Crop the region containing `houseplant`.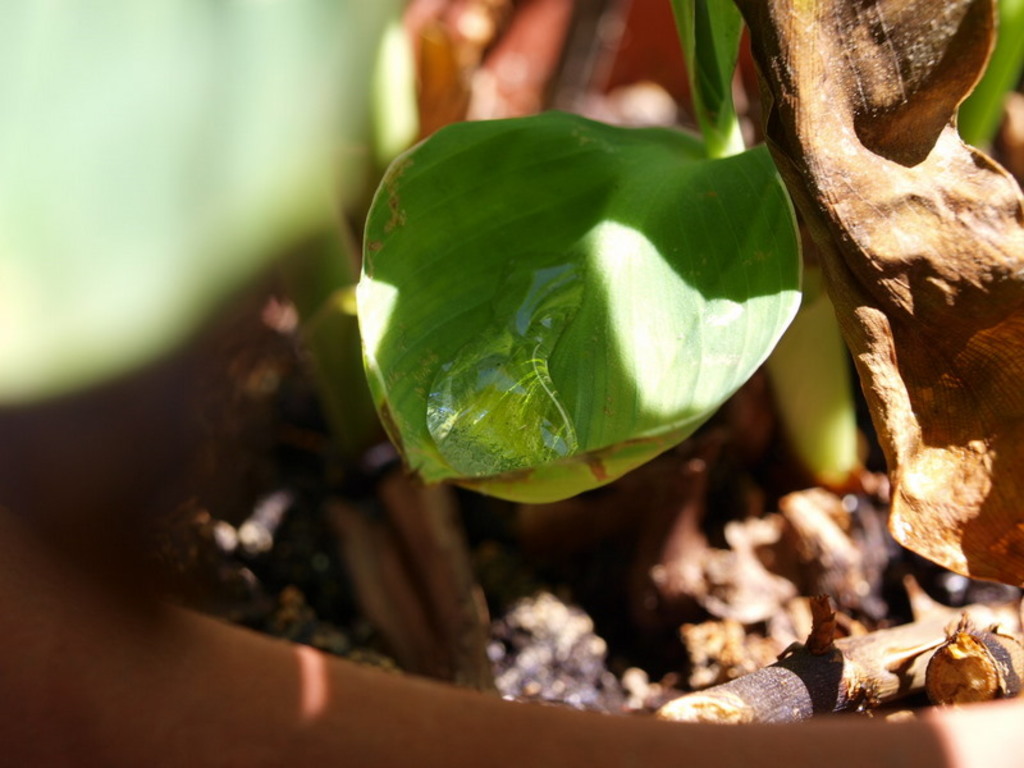
Crop region: <bbox>0, 0, 1023, 767</bbox>.
